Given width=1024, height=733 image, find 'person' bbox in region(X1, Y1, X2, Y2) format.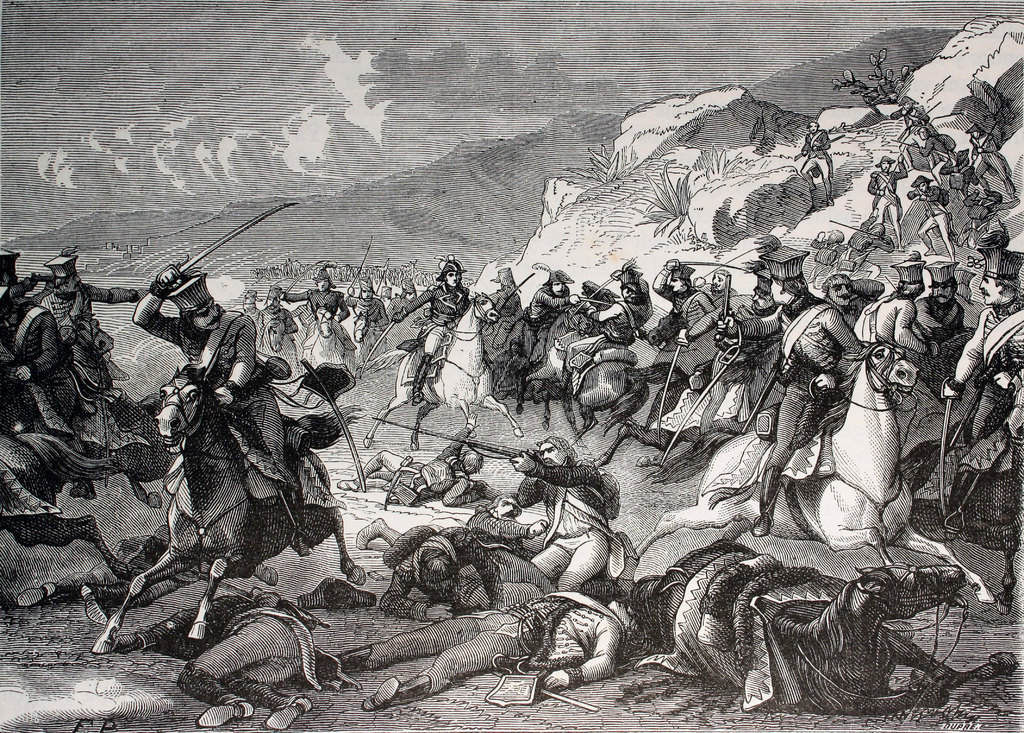
region(516, 436, 619, 589).
